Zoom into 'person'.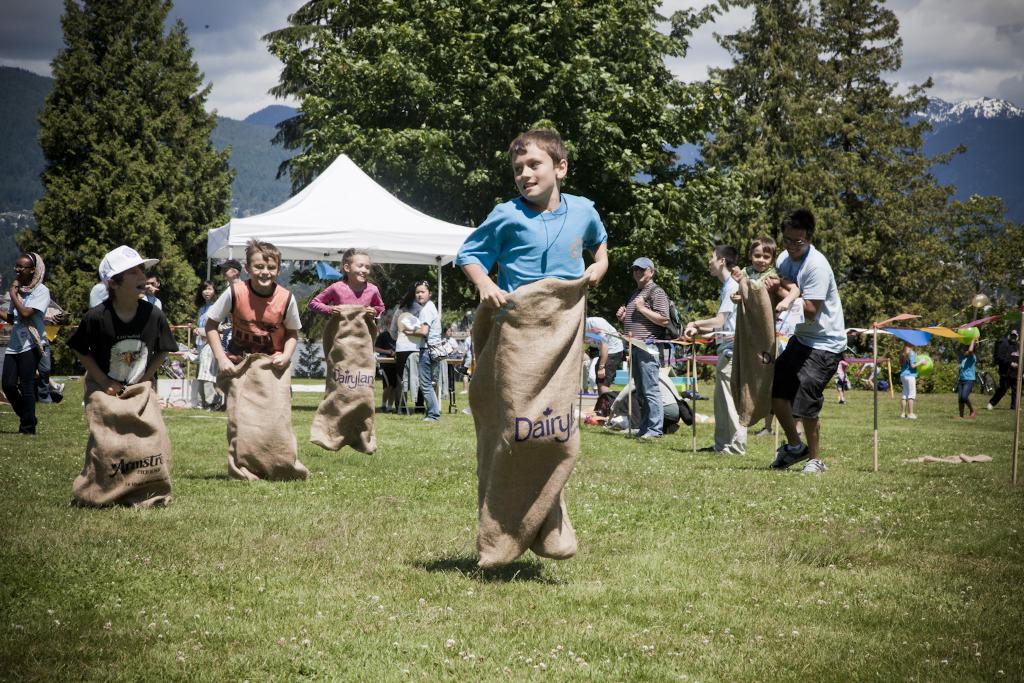
Zoom target: (951, 330, 985, 422).
